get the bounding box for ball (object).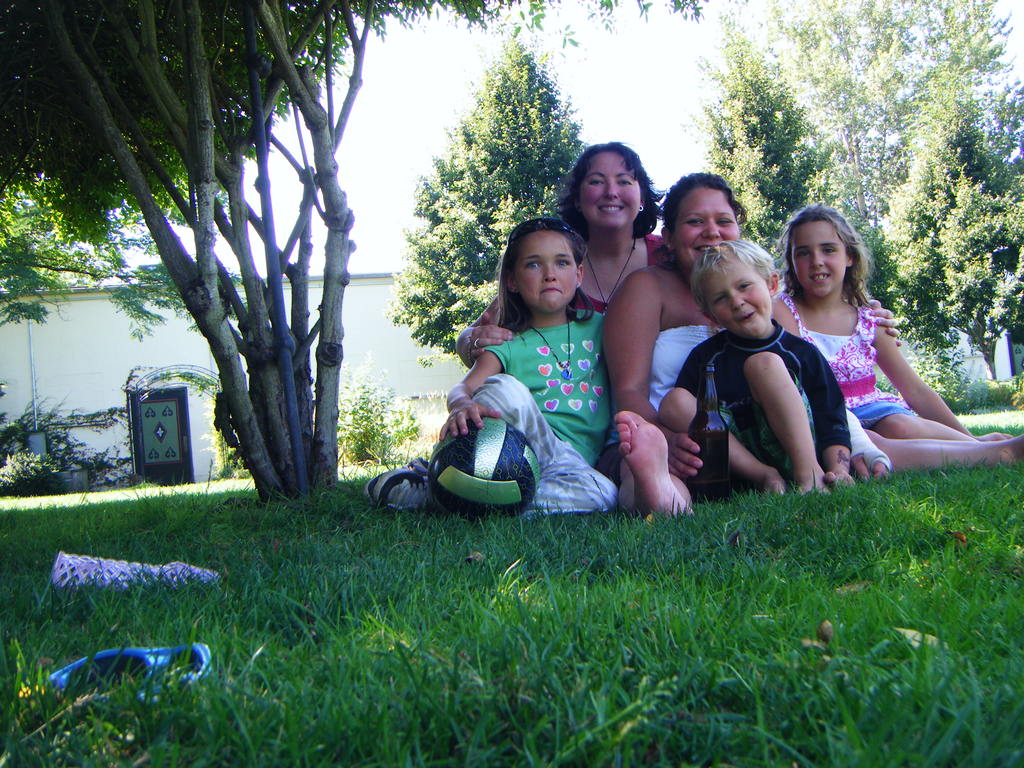
left=426, top=417, right=541, bottom=523.
